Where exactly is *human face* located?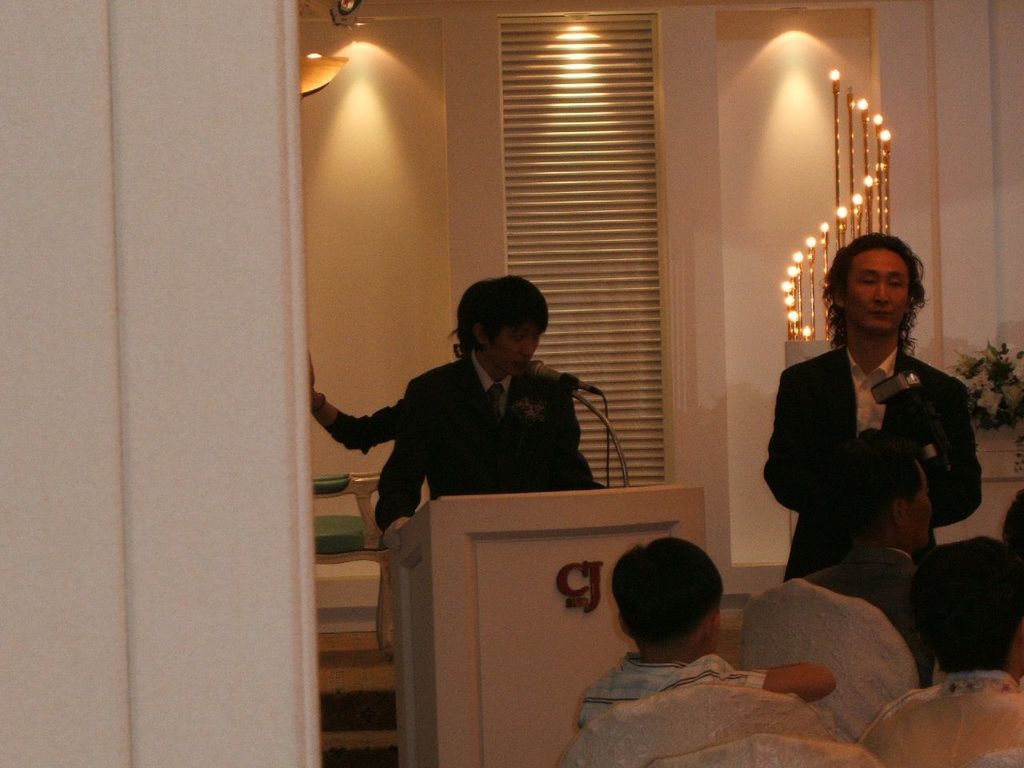
Its bounding box is region(482, 321, 545, 377).
